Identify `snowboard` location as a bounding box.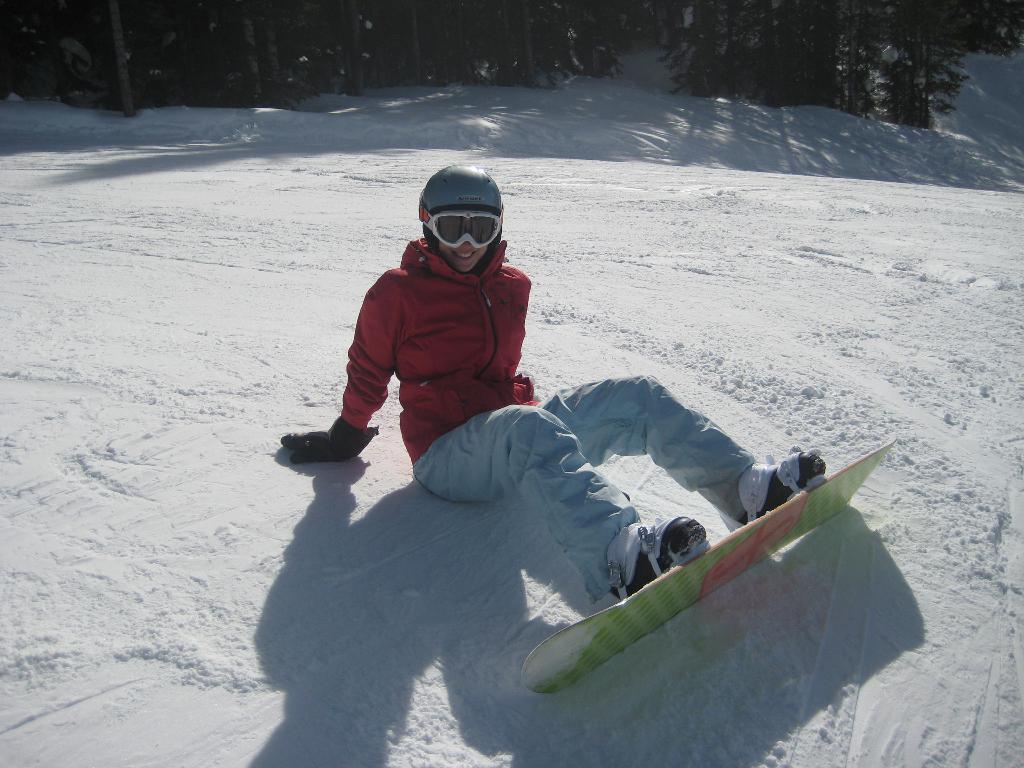
[520, 439, 898, 696].
